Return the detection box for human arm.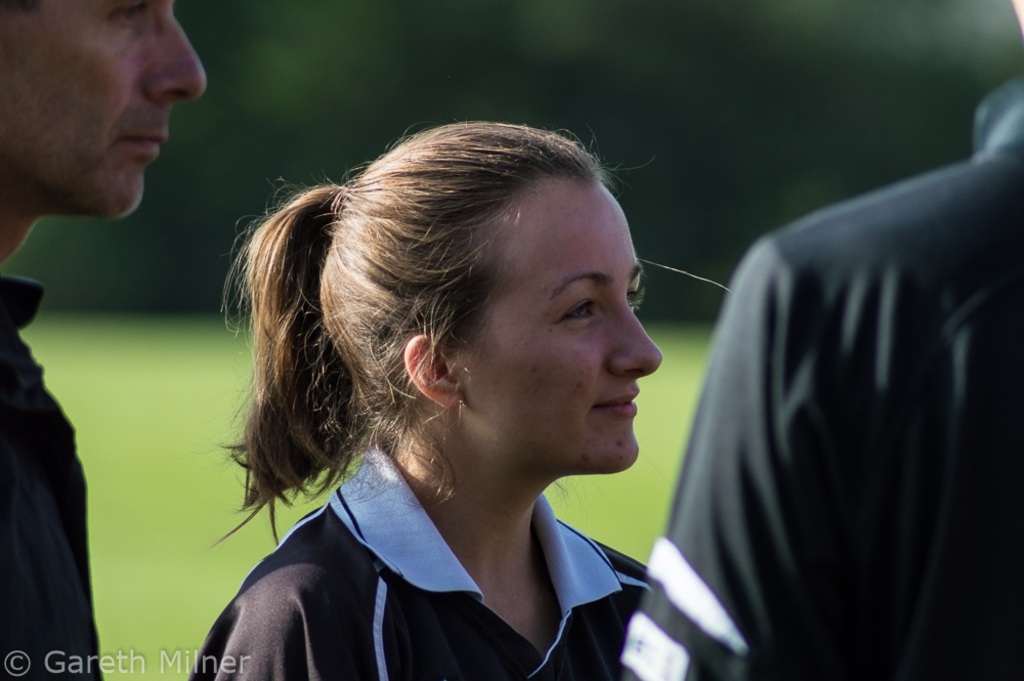
left=189, top=565, right=336, bottom=680.
